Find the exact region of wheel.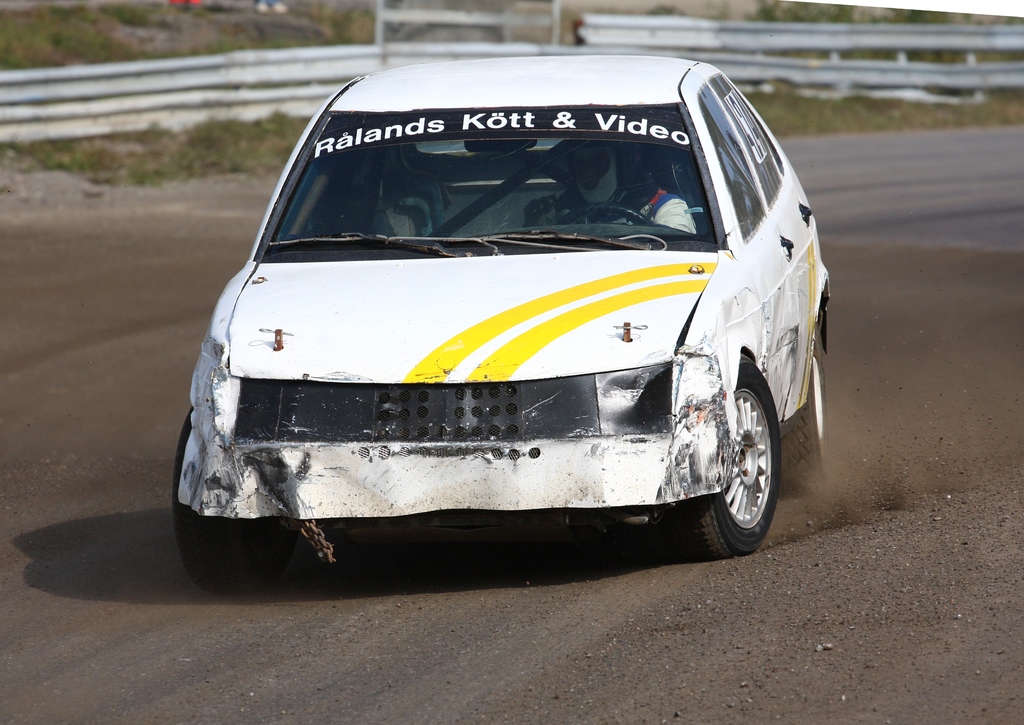
Exact region: {"x1": 780, "y1": 342, "x2": 824, "y2": 498}.
